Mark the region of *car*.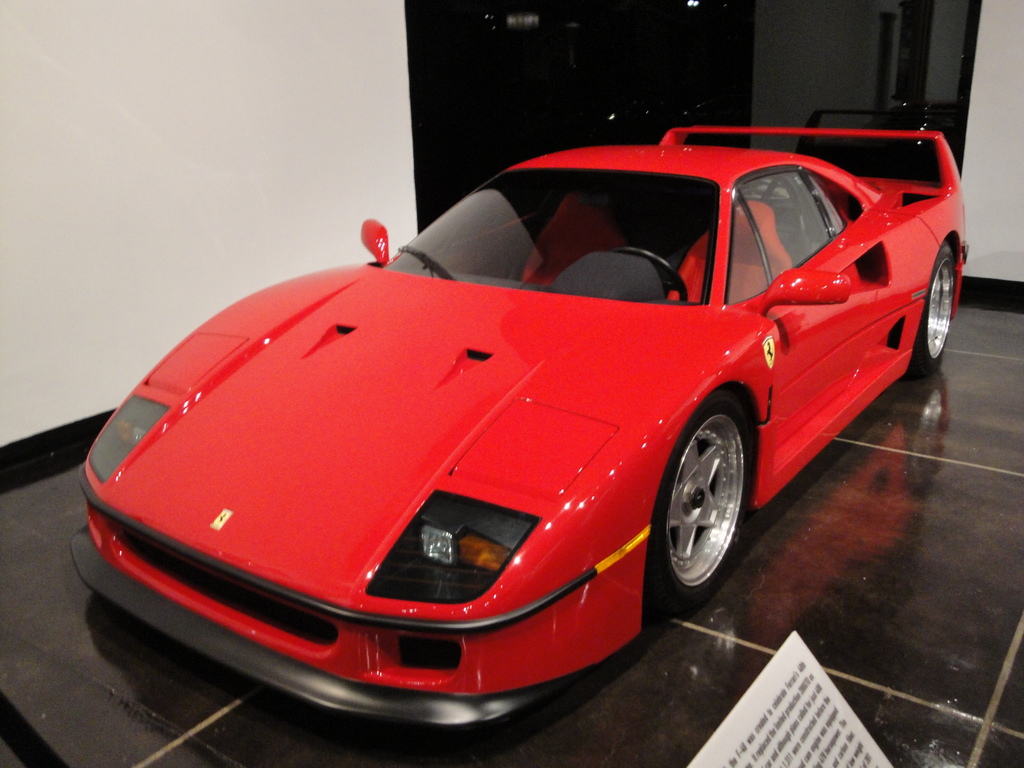
Region: <box>77,148,986,725</box>.
